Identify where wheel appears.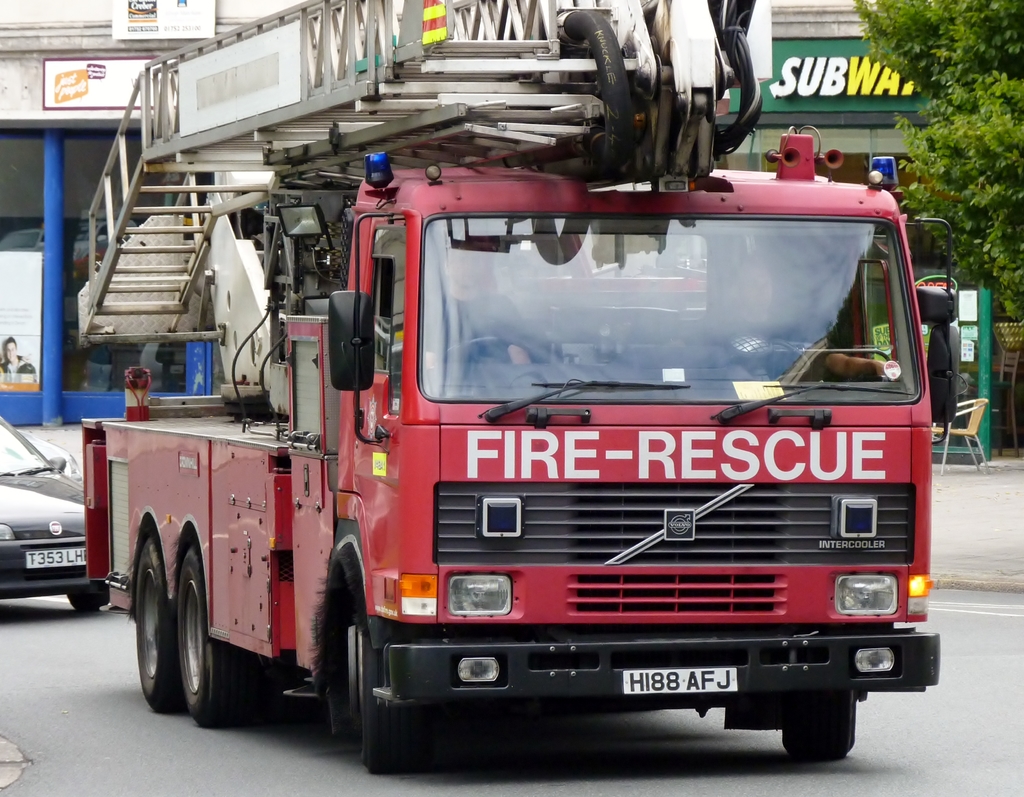
Appears at bbox=(63, 593, 105, 612).
